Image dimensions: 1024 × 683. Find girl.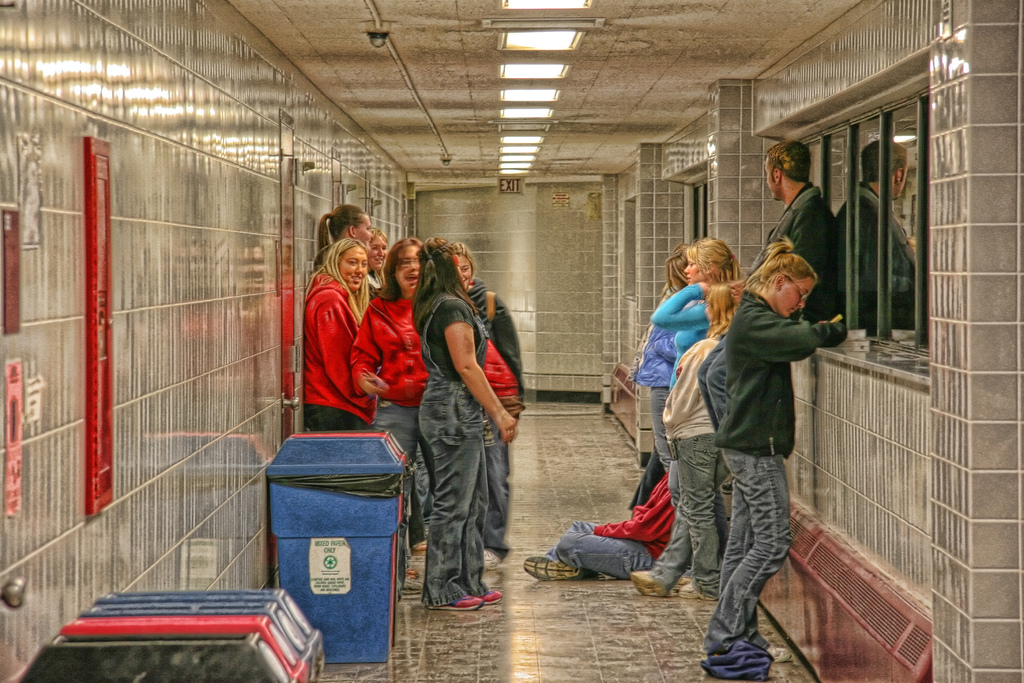
718/248/849/663.
